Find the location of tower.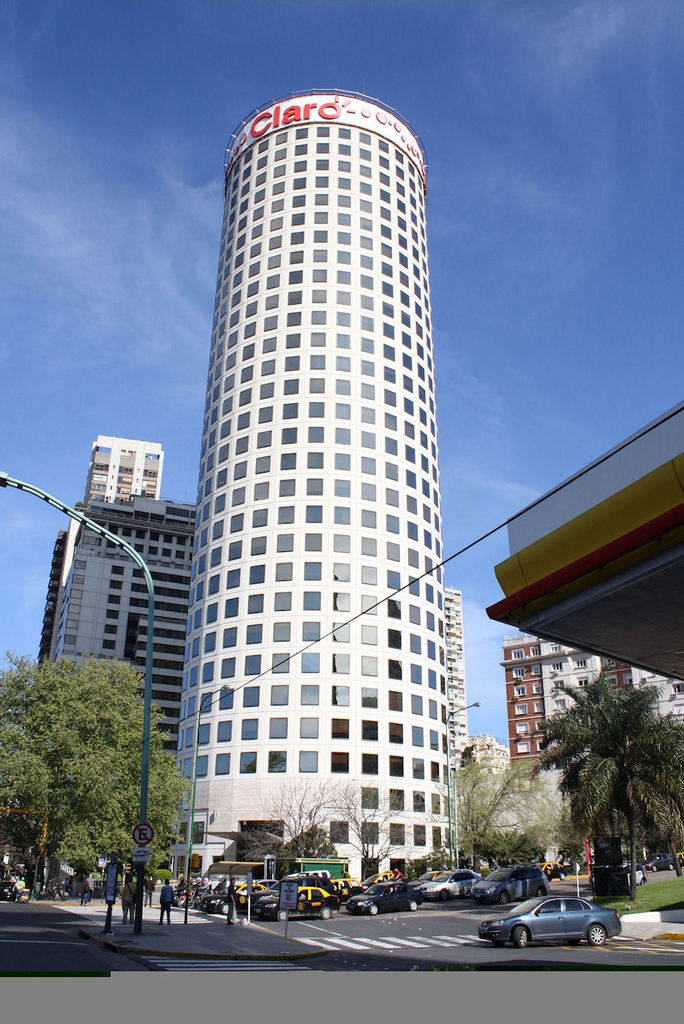
Location: <region>176, 84, 453, 891</region>.
